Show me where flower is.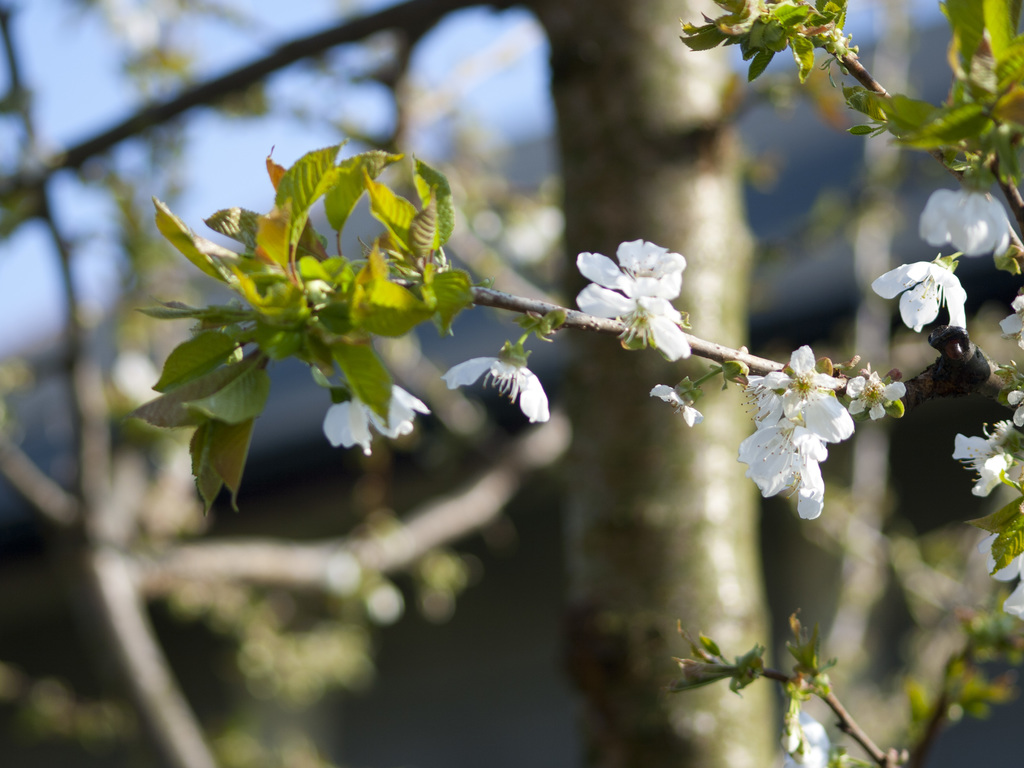
flower is at rect(883, 401, 908, 424).
